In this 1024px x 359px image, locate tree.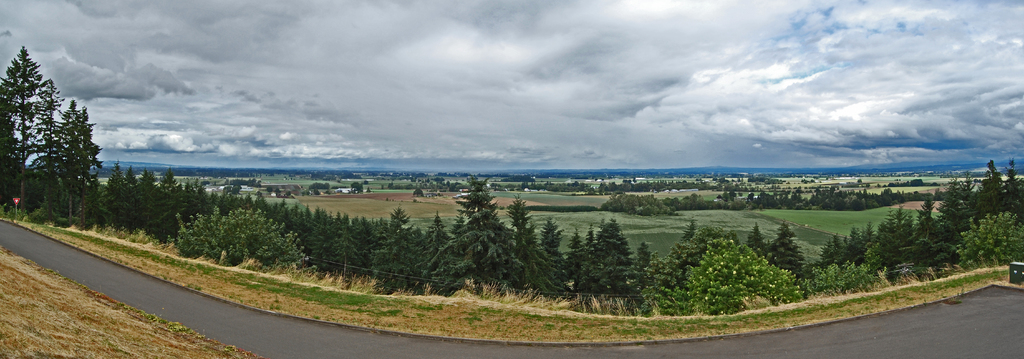
Bounding box: {"left": 441, "top": 210, "right": 527, "bottom": 298}.
